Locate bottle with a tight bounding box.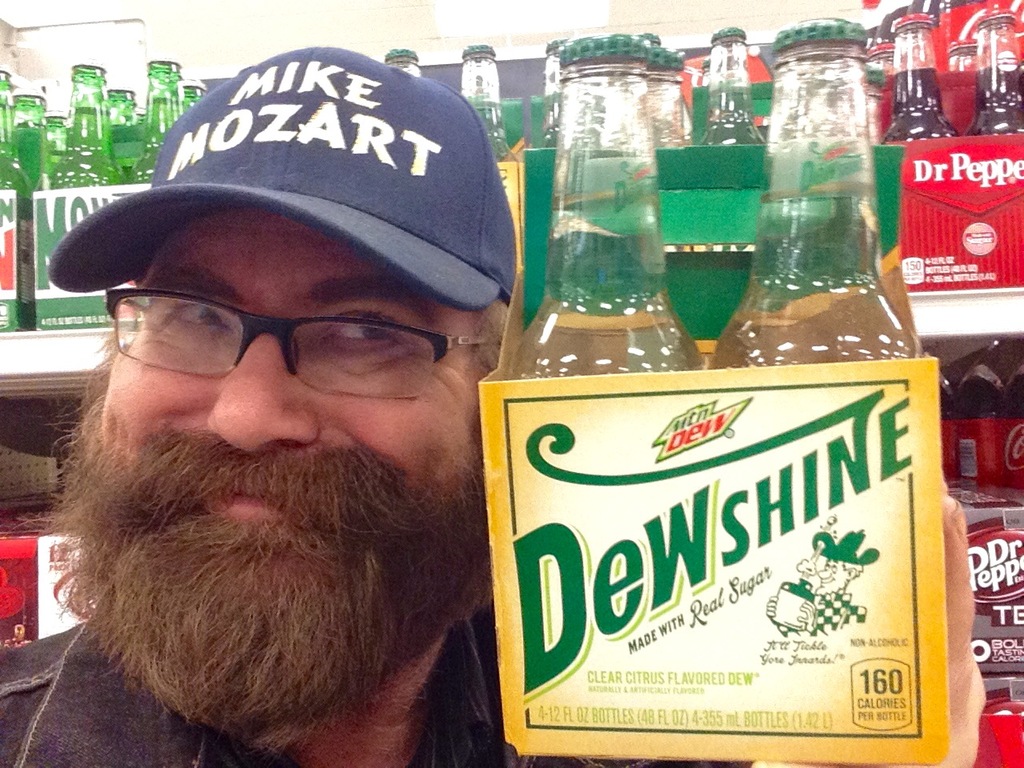
bbox(966, 7, 1023, 135).
